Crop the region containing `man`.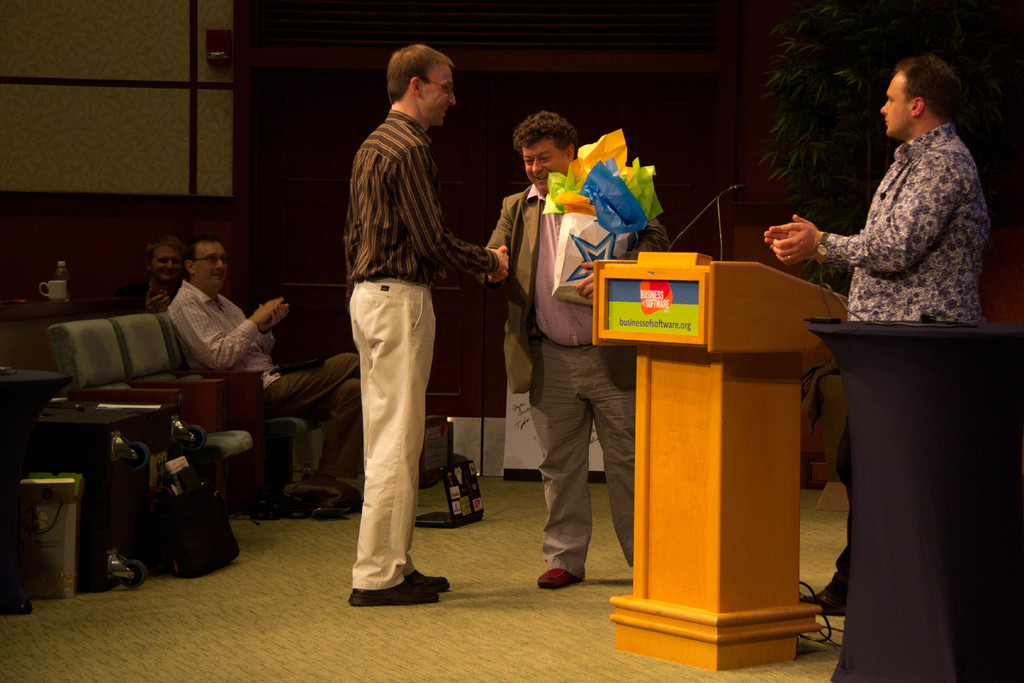
Crop region: Rect(761, 52, 992, 618).
